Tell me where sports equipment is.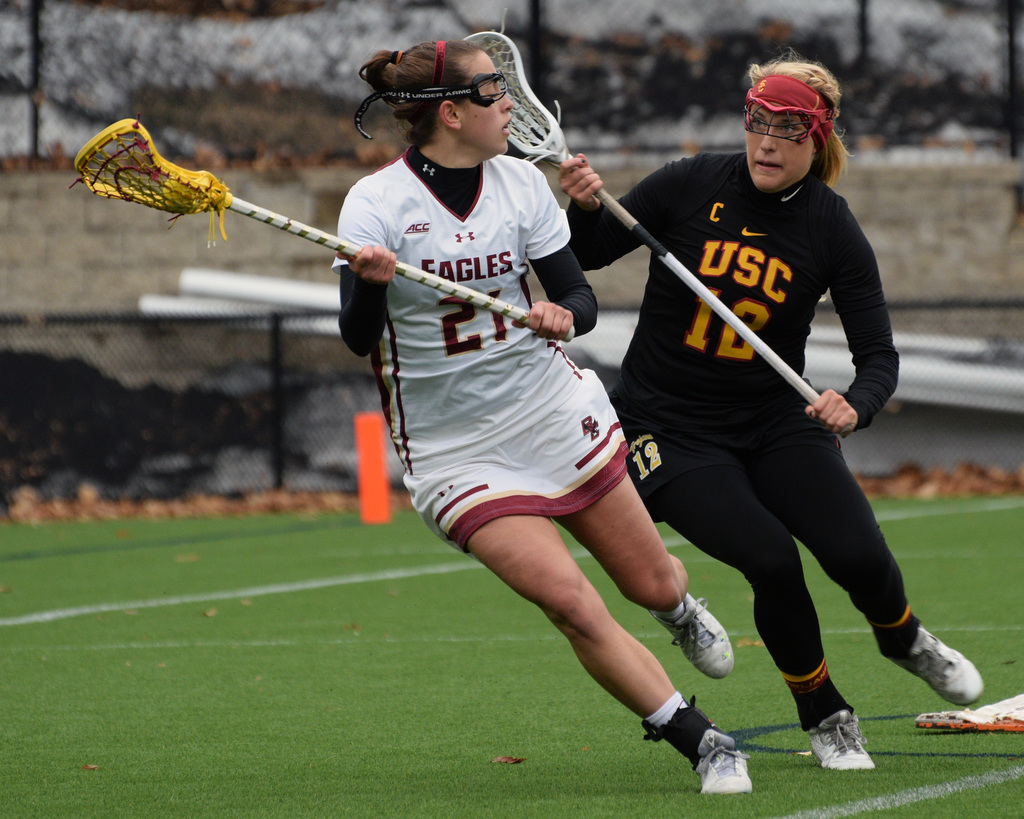
sports equipment is at {"x1": 887, "y1": 623, "x2": 984, "y2": 708}.
